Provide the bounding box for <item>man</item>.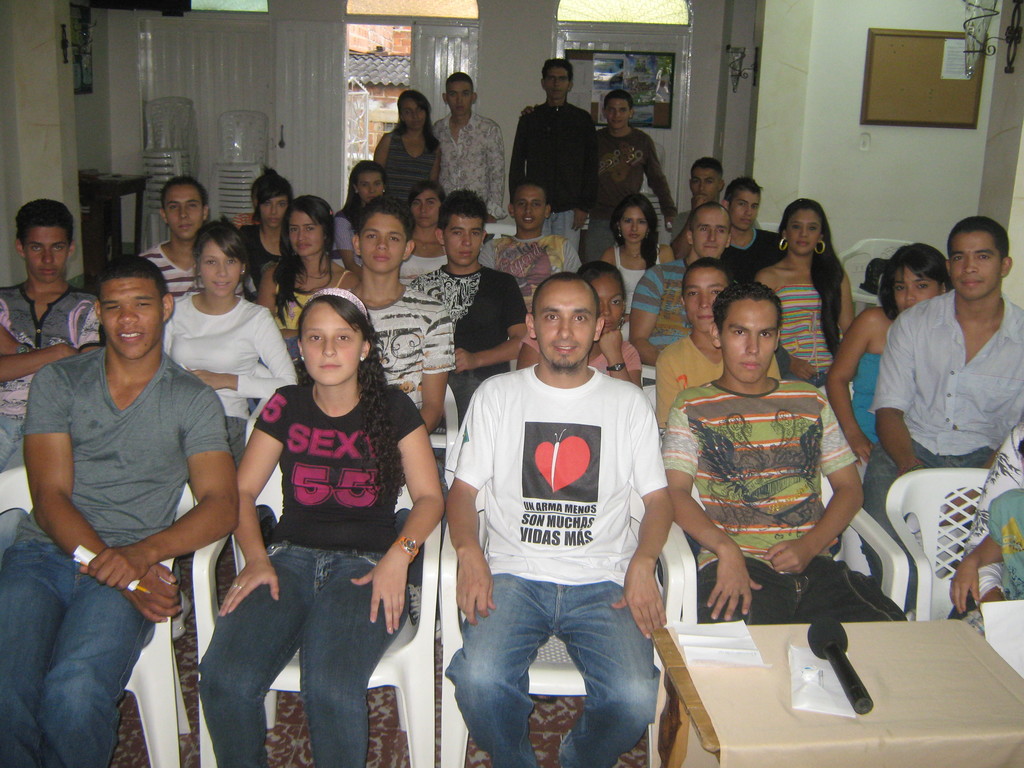
pyautogui.locateOnScreen(628, 201, 732, 412).
